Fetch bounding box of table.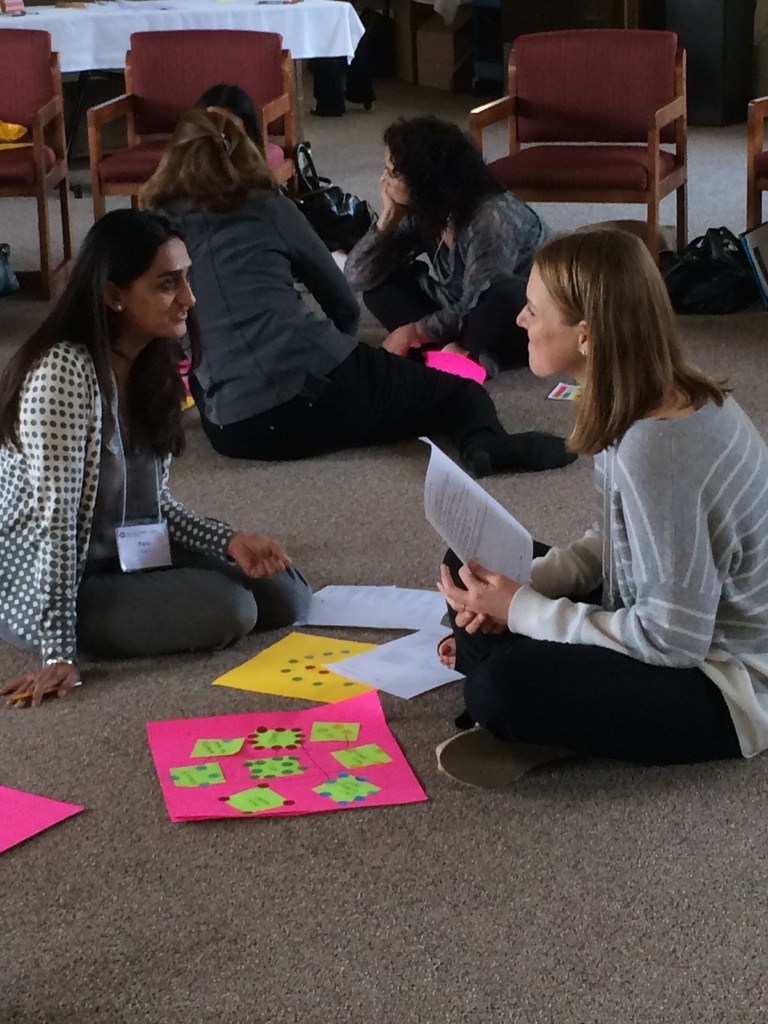
Bbox: region(0, 0, 365, 134).
